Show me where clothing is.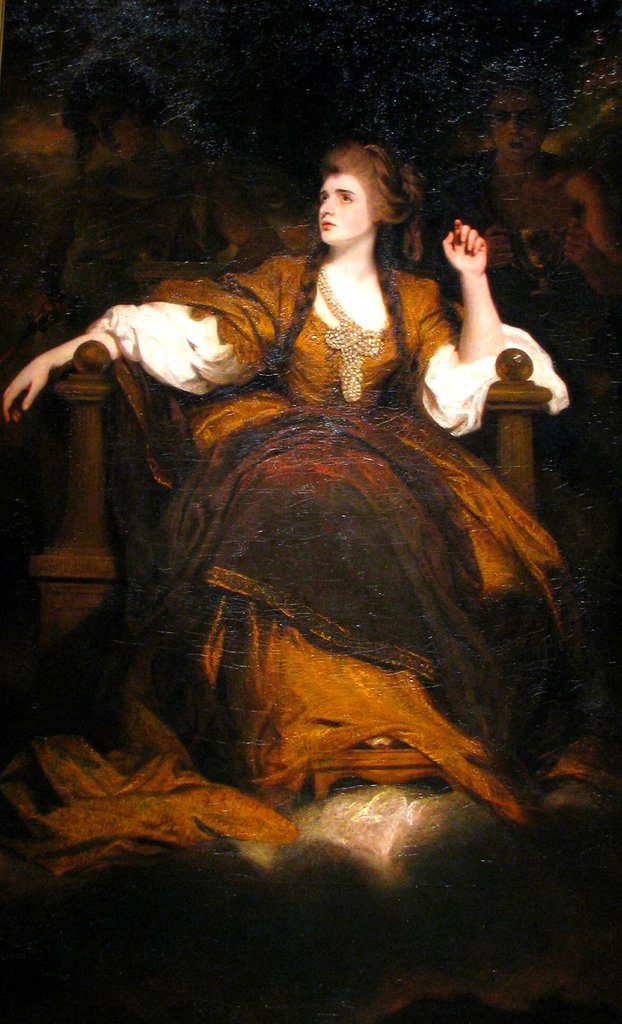
clothing is at box=[147, 237, 551, 751].
